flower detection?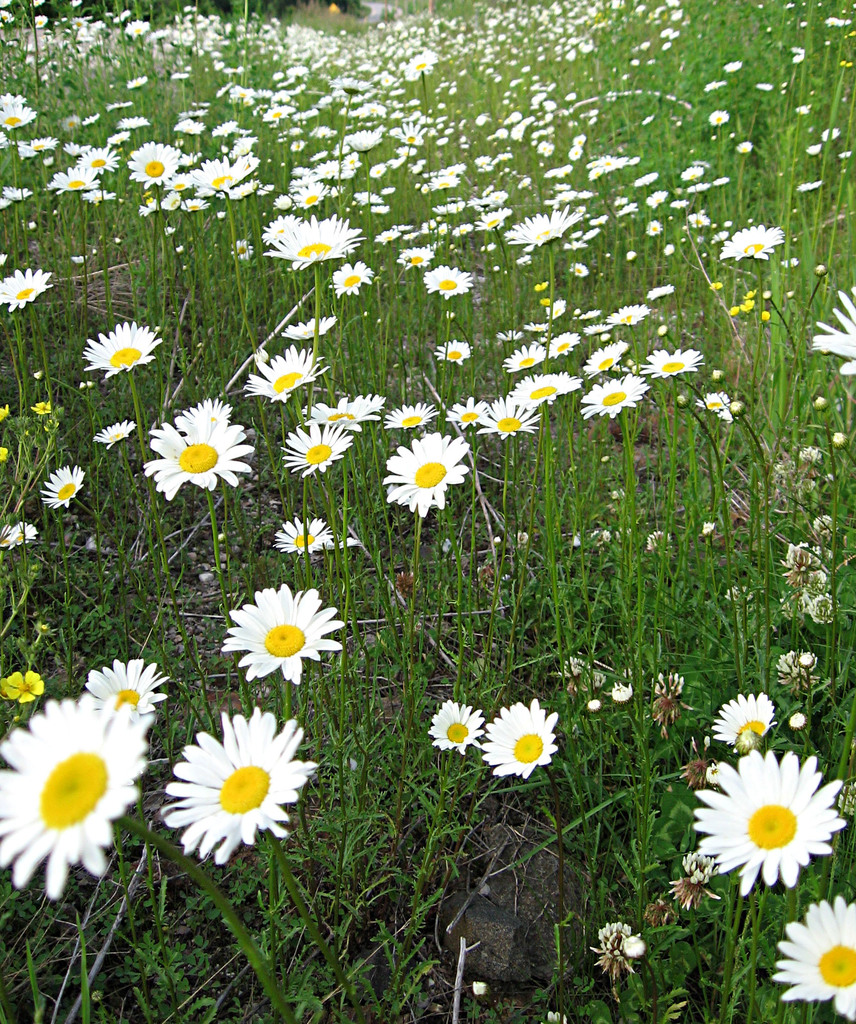
x1=284 y1=415 x2=354 y2=479
